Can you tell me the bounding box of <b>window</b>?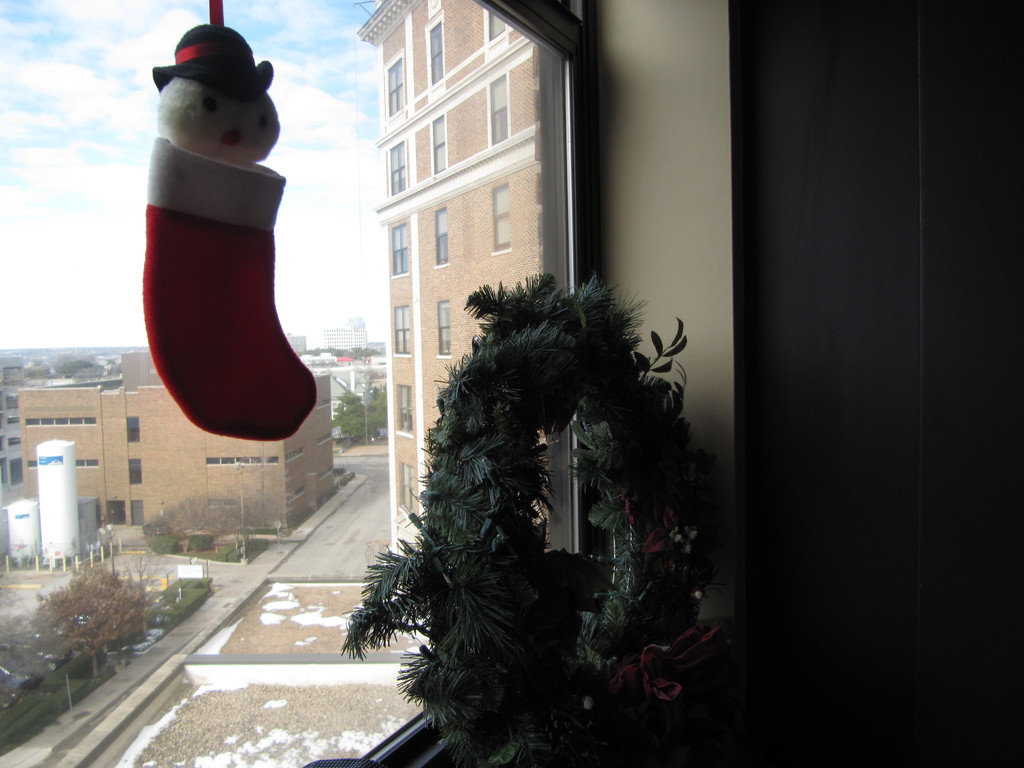
x1=439 y1=207 x2=451 y2=265.
